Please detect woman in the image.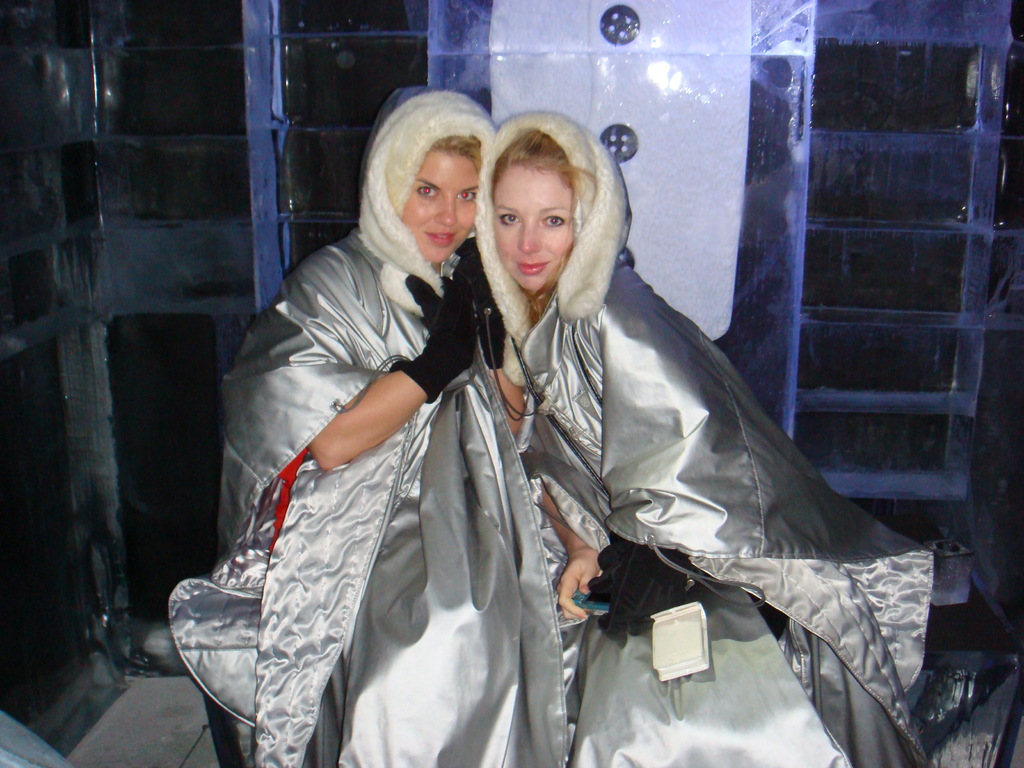
select_region(475, 108, 934, 767).
